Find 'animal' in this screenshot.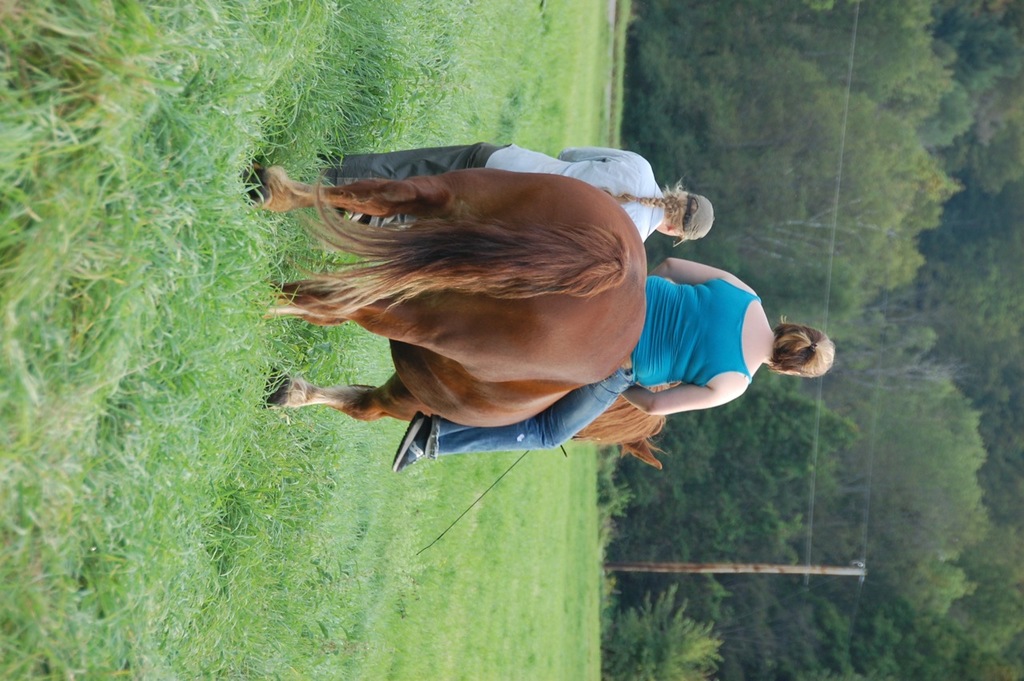
The bounding box for 'animal' is bbox=[238, 163, 680, 474].
